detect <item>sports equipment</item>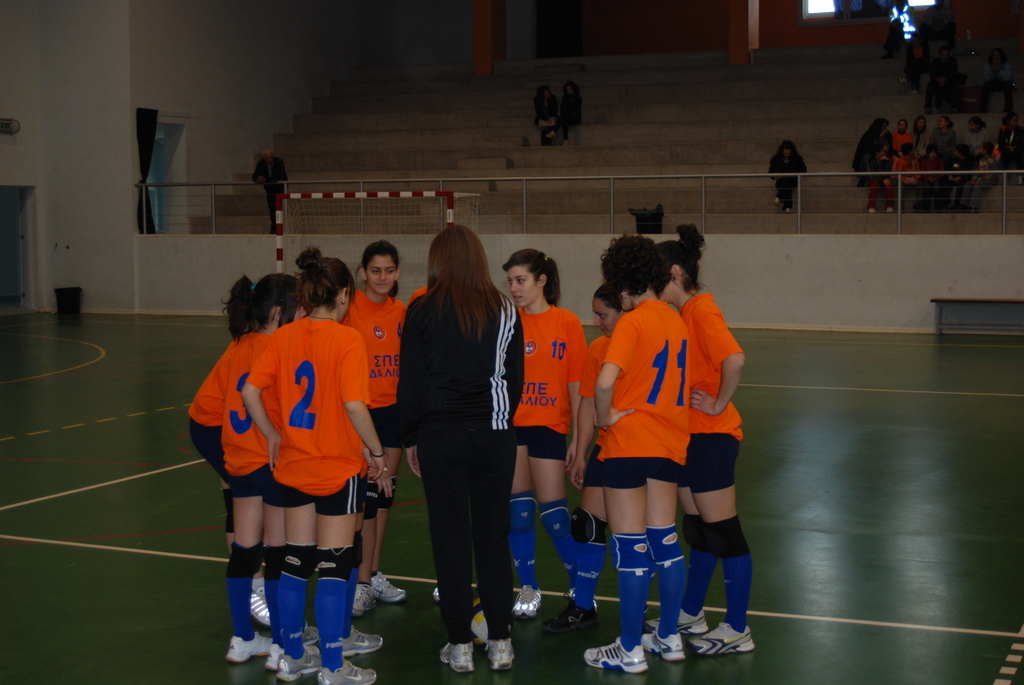
locate(585, 635, 647, 676)
